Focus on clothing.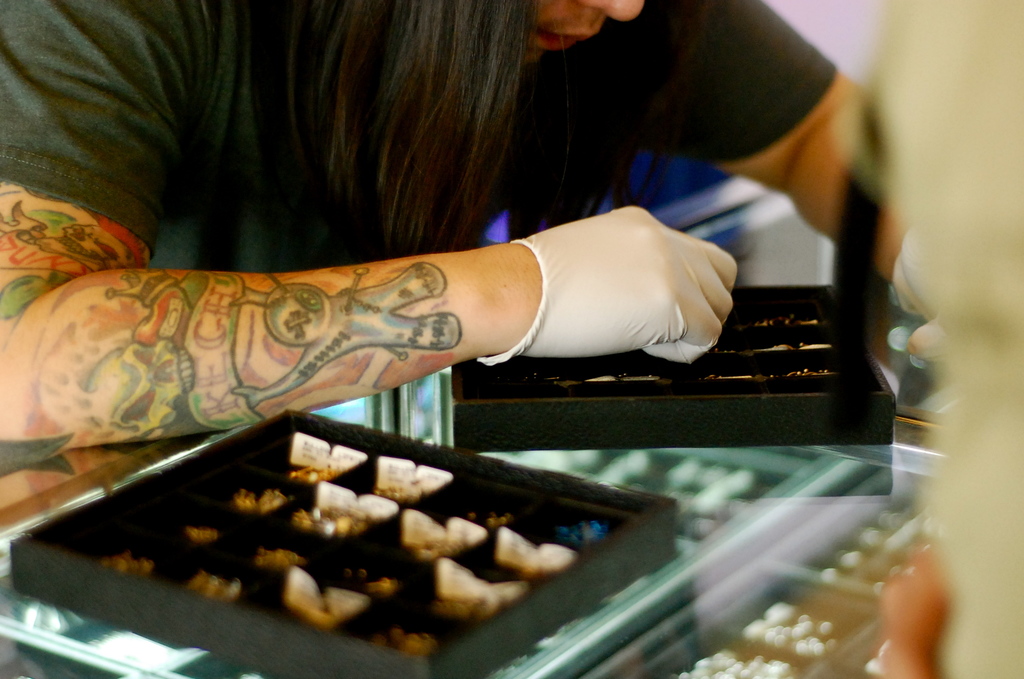
Focused at (0, 0, 833, 275).
